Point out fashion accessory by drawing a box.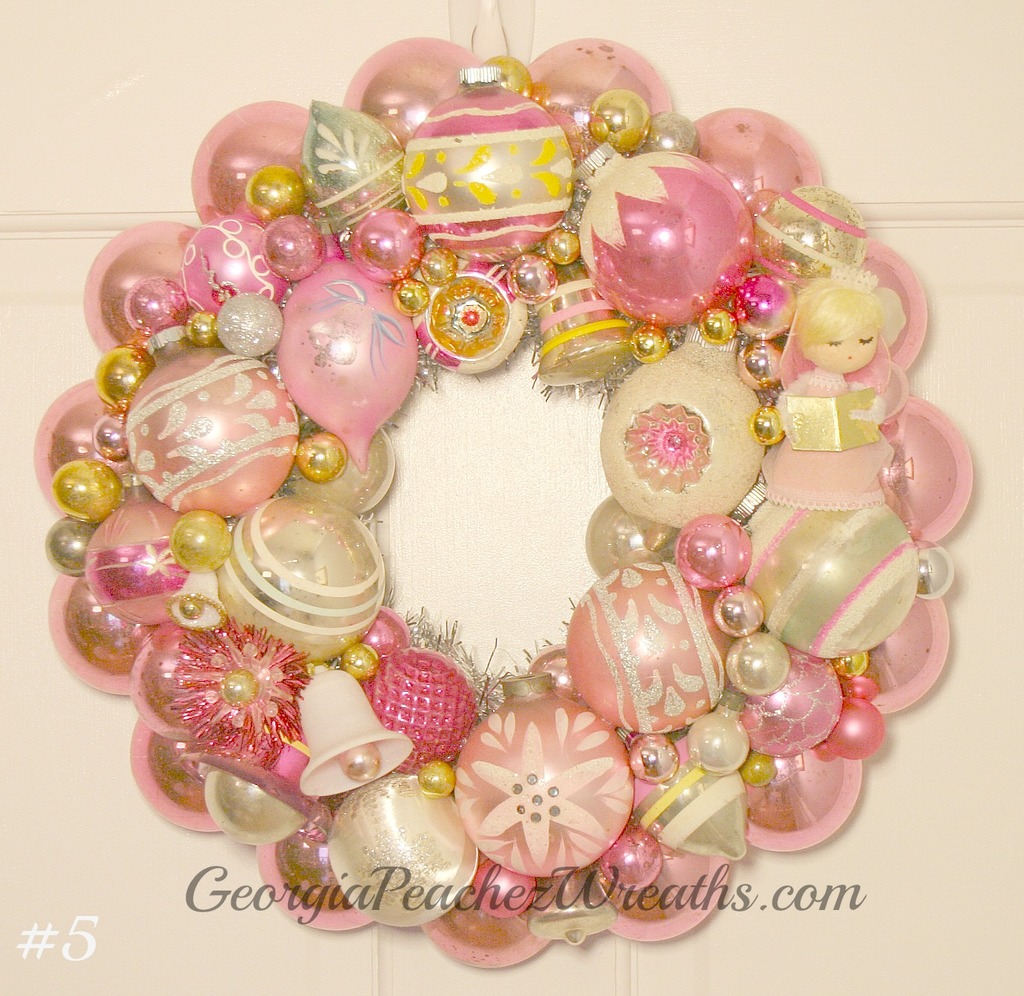
(29, 0, 977, 967).
